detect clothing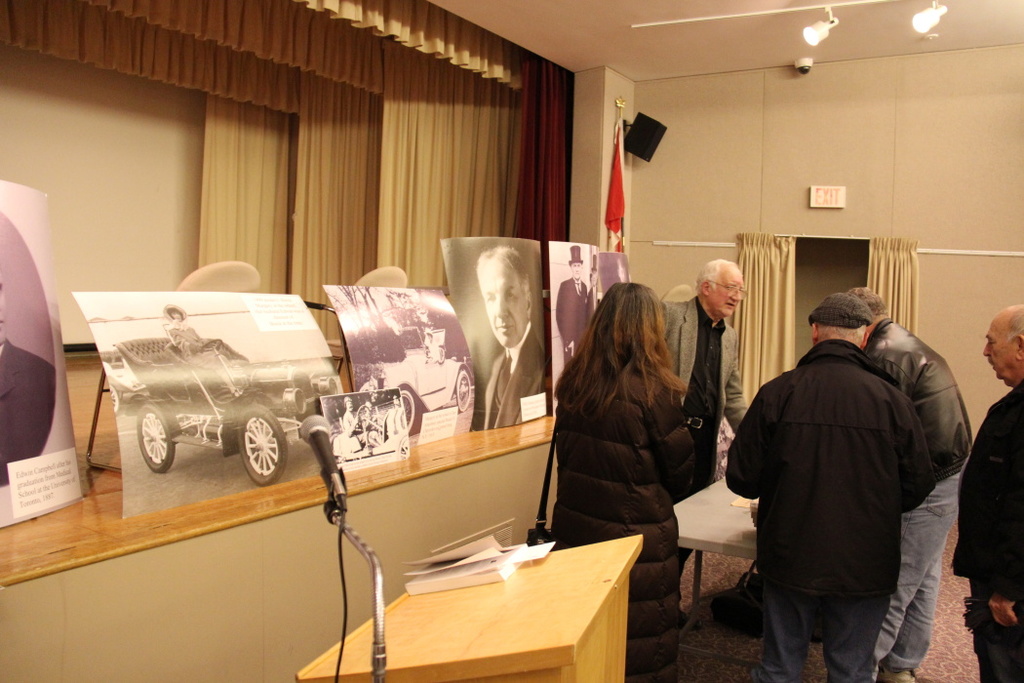
box(729, 328, 926, 678)
